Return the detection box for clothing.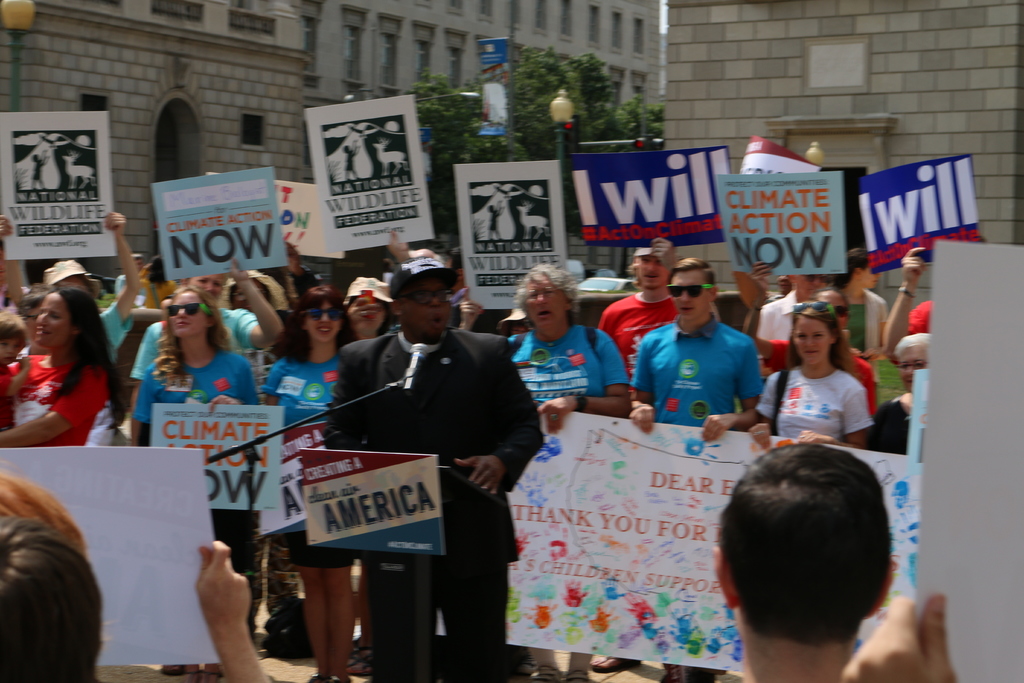
[left=334, top=322, right=531, bottom=577].
